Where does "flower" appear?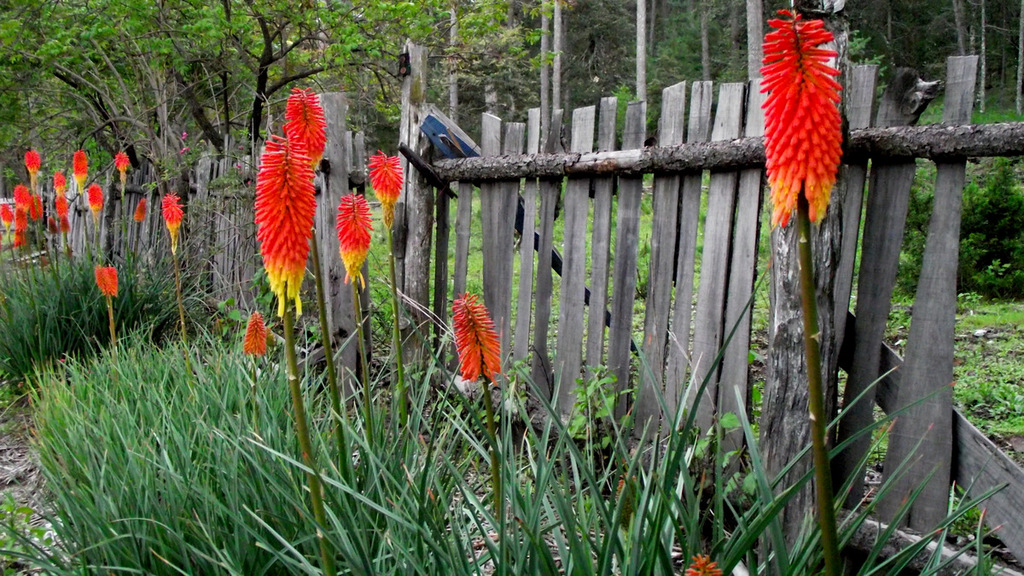
Appears at bbox(331, 185, 382, 285).
